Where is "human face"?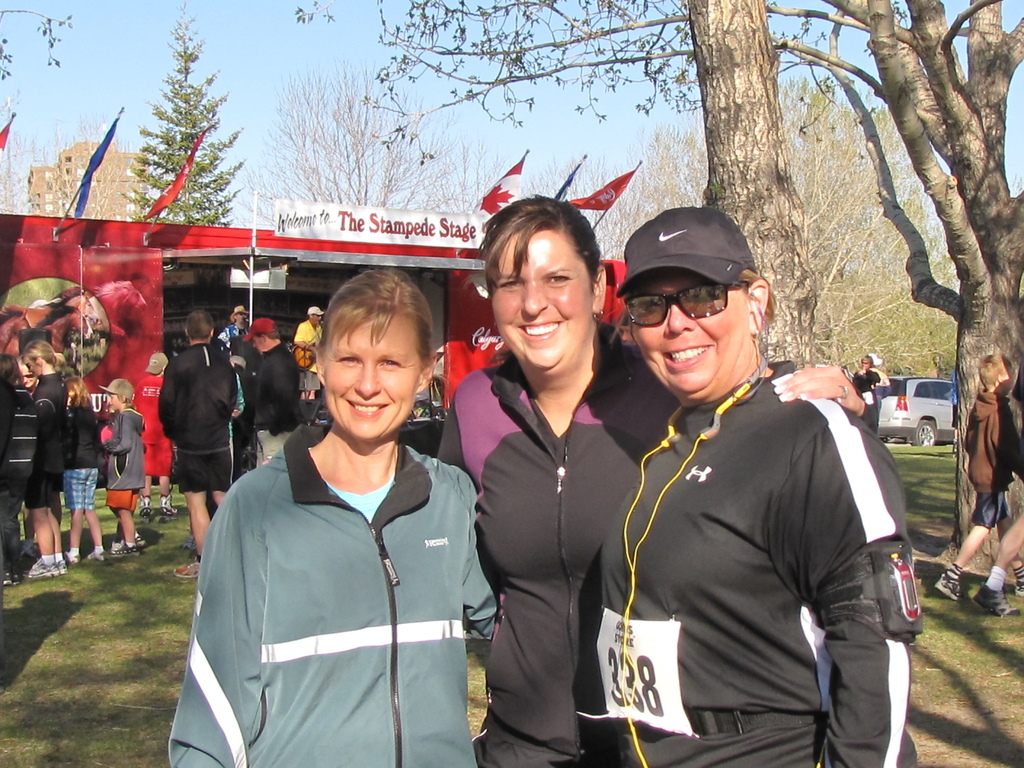
20:367:33:387.
